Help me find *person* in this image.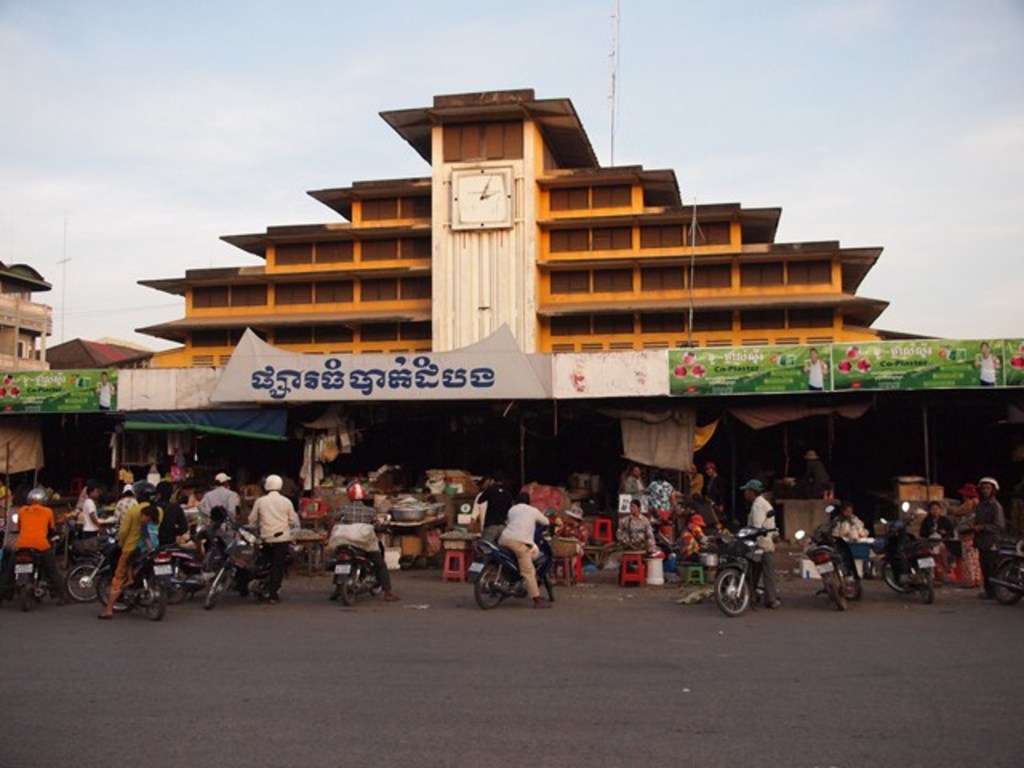
Found it: [96, 370, 118, 413].
